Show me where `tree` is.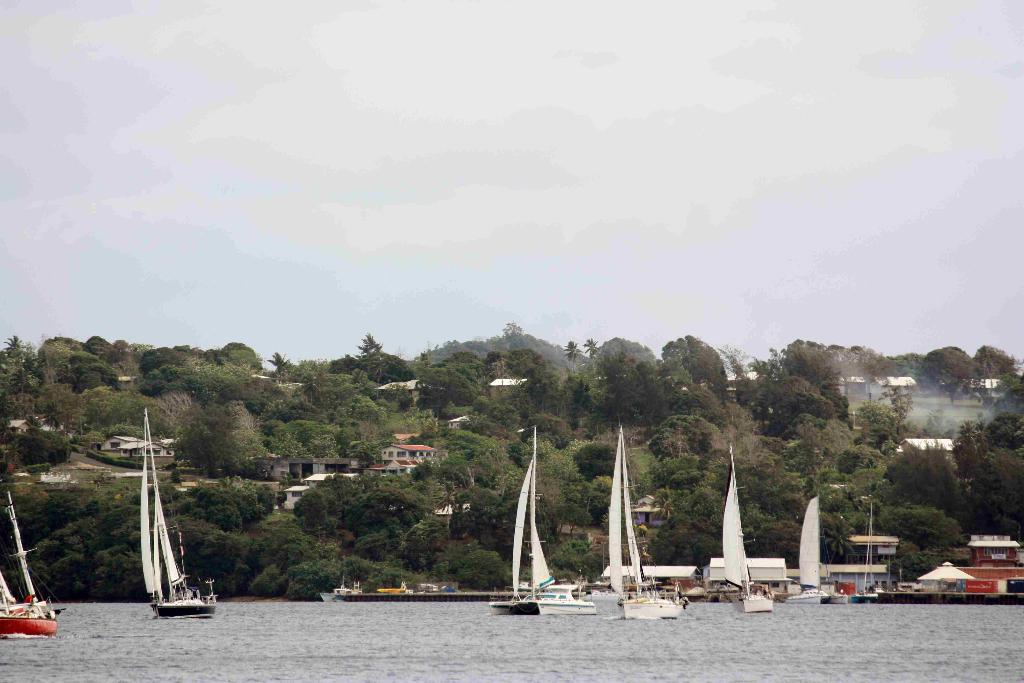
`tree` is at bbox=[806, 457, 853, 511].
